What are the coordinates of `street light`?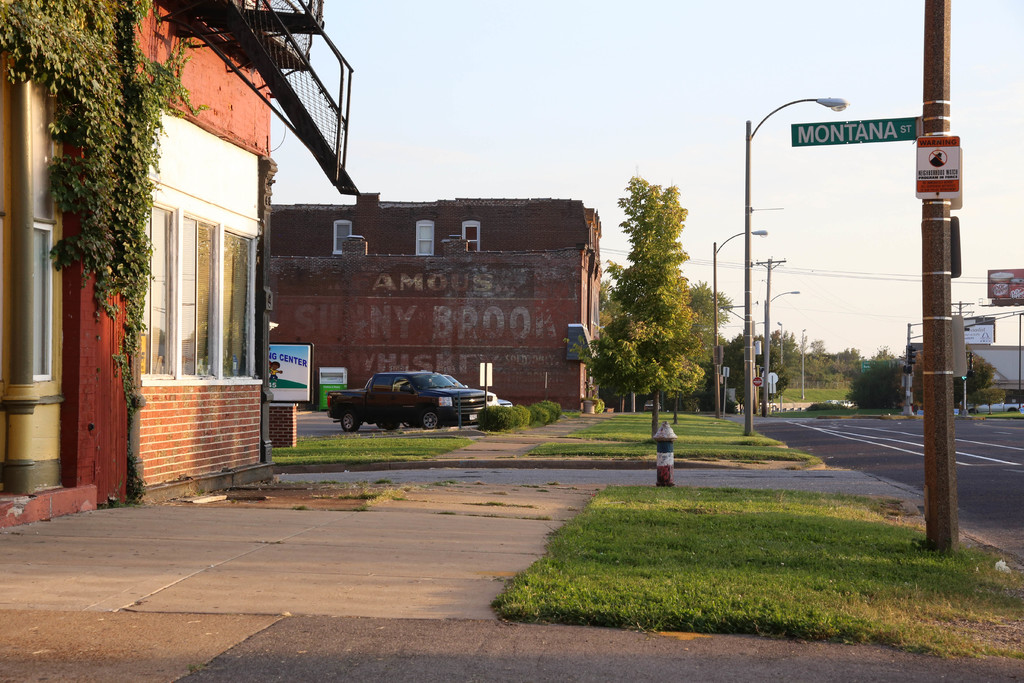
708,229,771,427.
